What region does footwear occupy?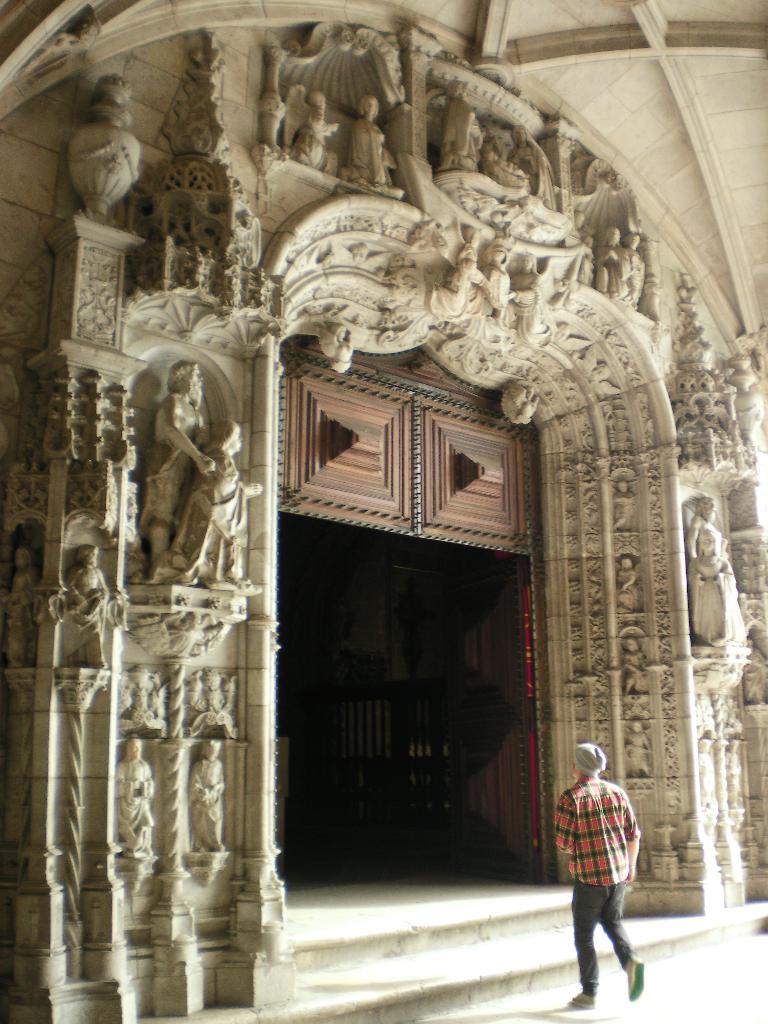
region(630, 955, 648, 1007).
